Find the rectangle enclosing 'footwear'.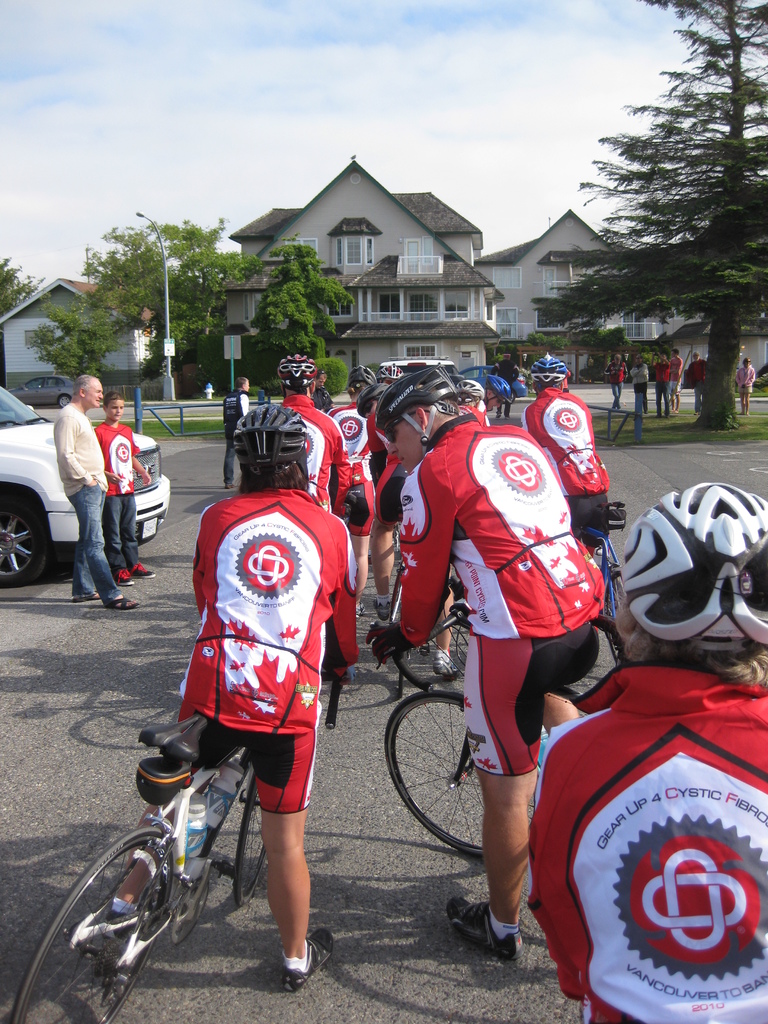
282/927/342/992.
